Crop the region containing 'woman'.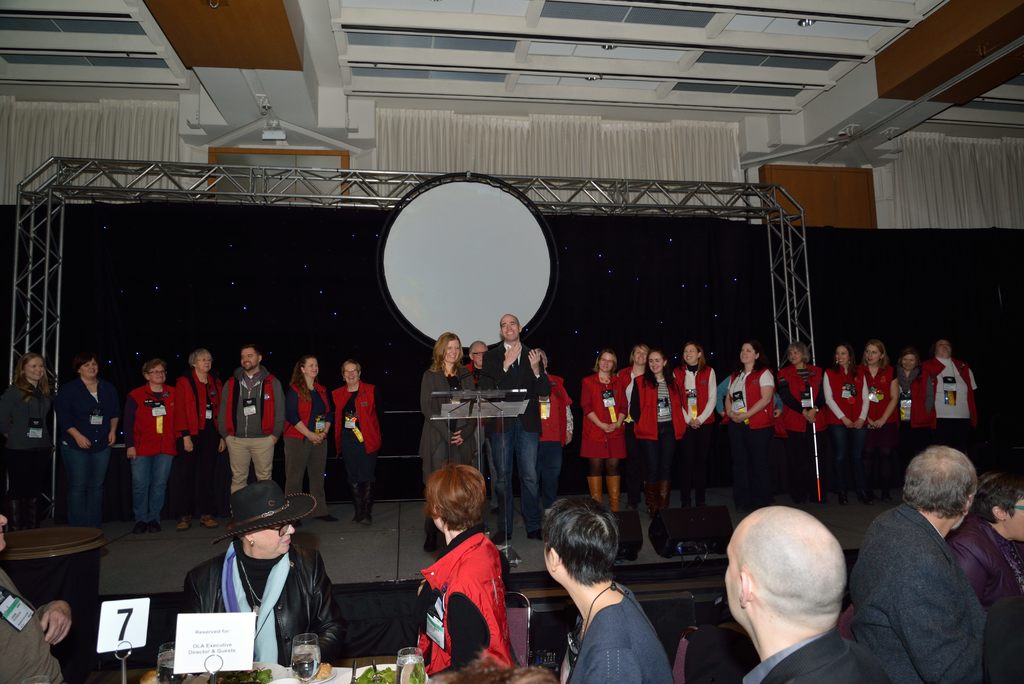
Crop region: locate(531, 510, 682, 683).
